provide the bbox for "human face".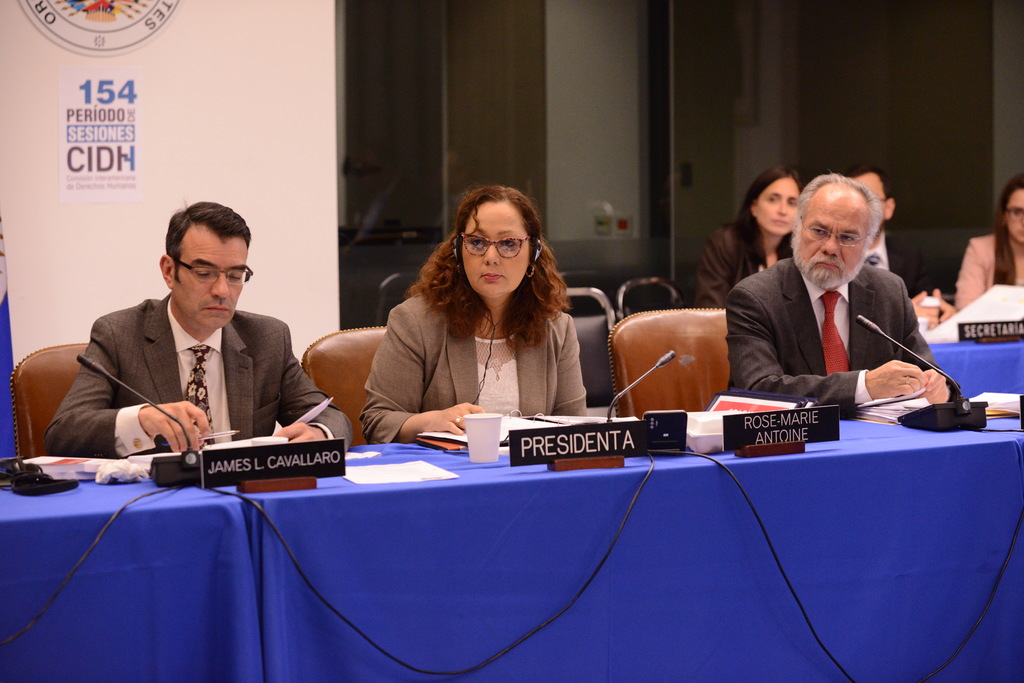
bbox(756, 179, 799, 234).
